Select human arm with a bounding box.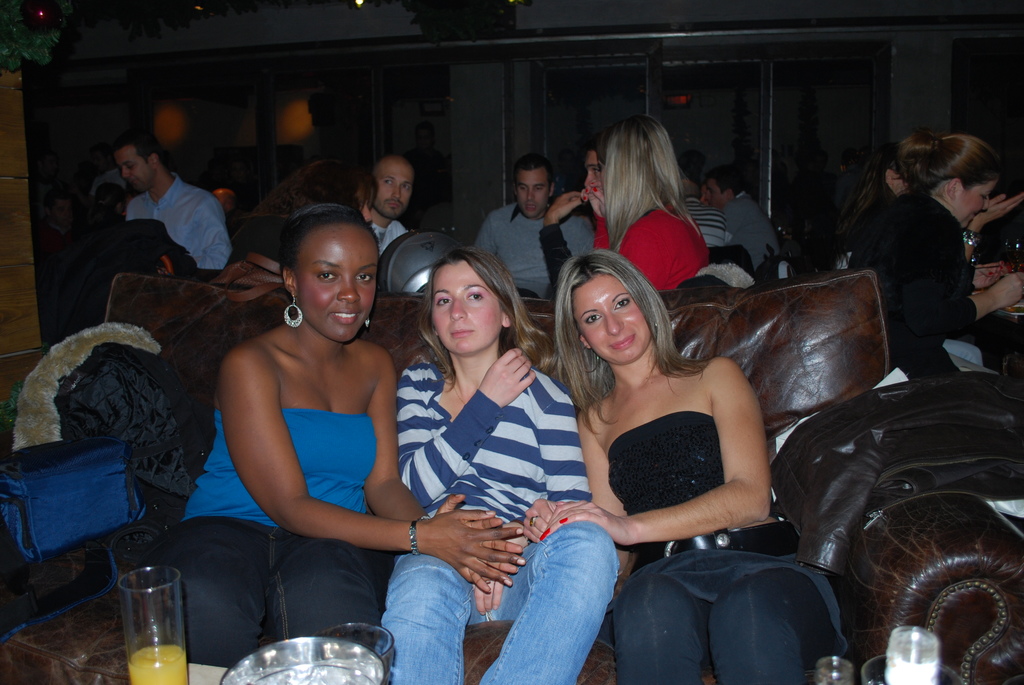
<bbox>216, 334, 396, 562</bbox>.
